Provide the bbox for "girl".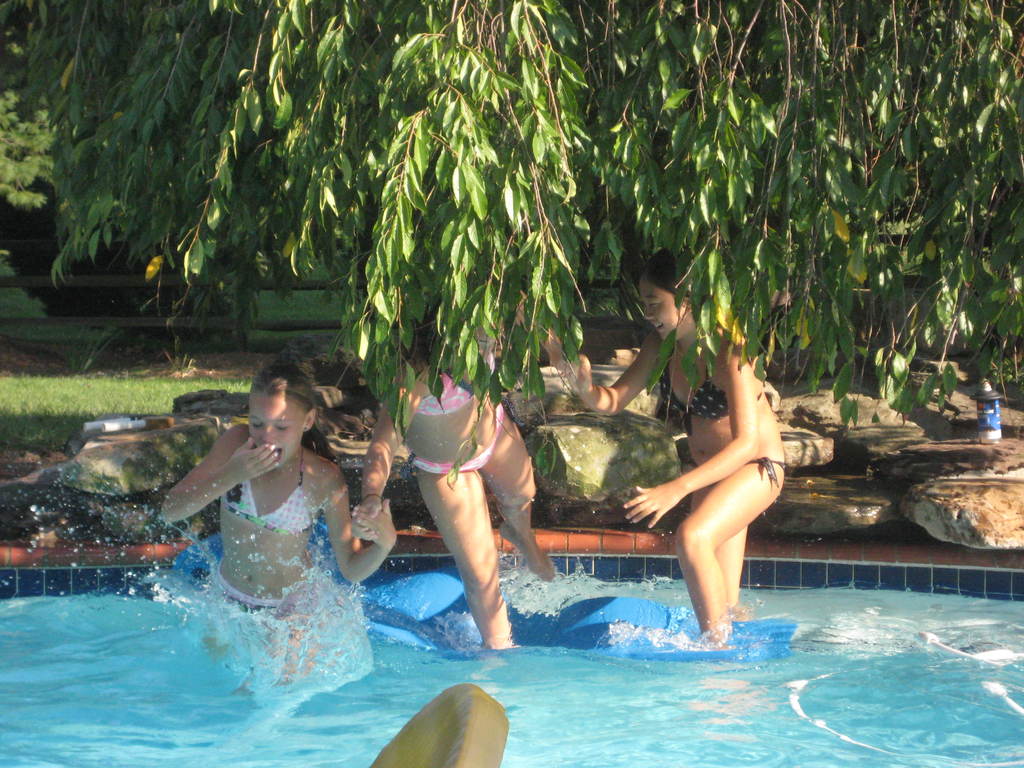
select_region(152, 356, 400, 685).
